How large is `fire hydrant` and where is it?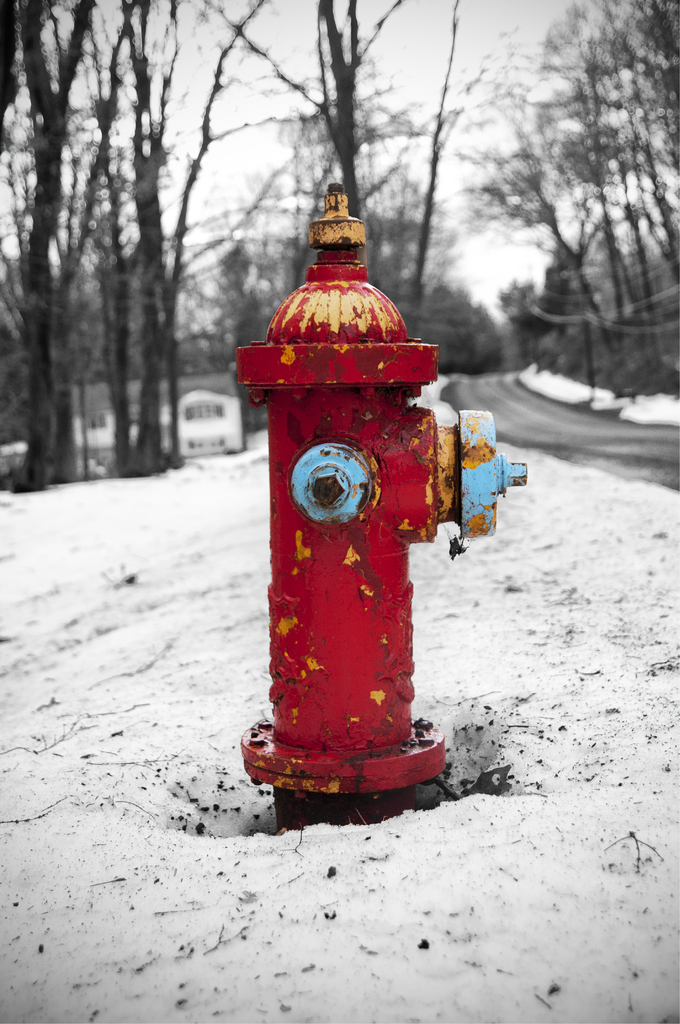
Bounding box: l=231, t=185, r=522, b=825.
